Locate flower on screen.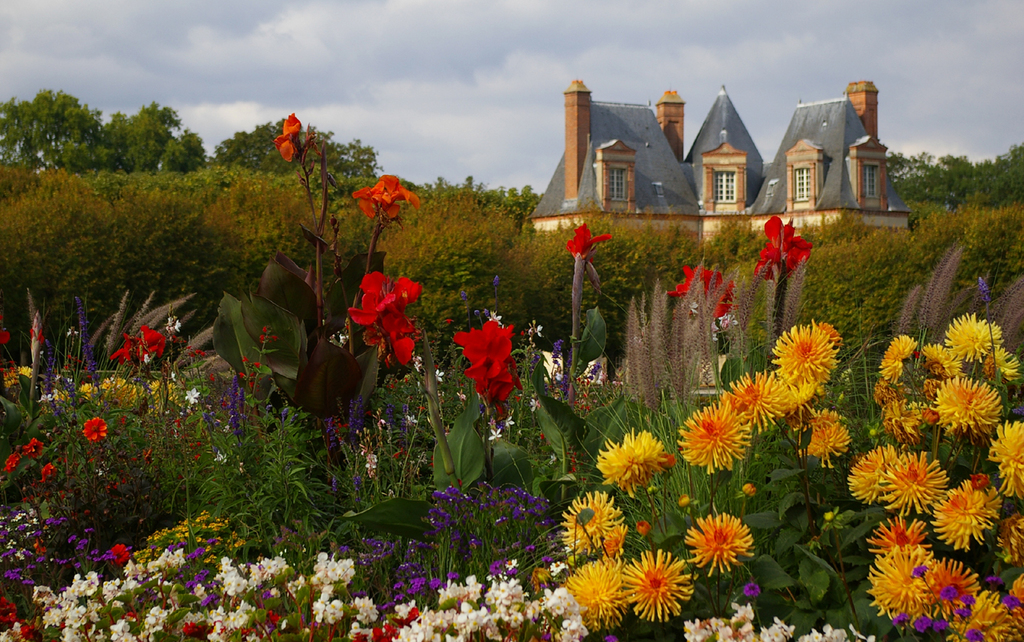
On screen at locate(256, 333, 267, 344).
